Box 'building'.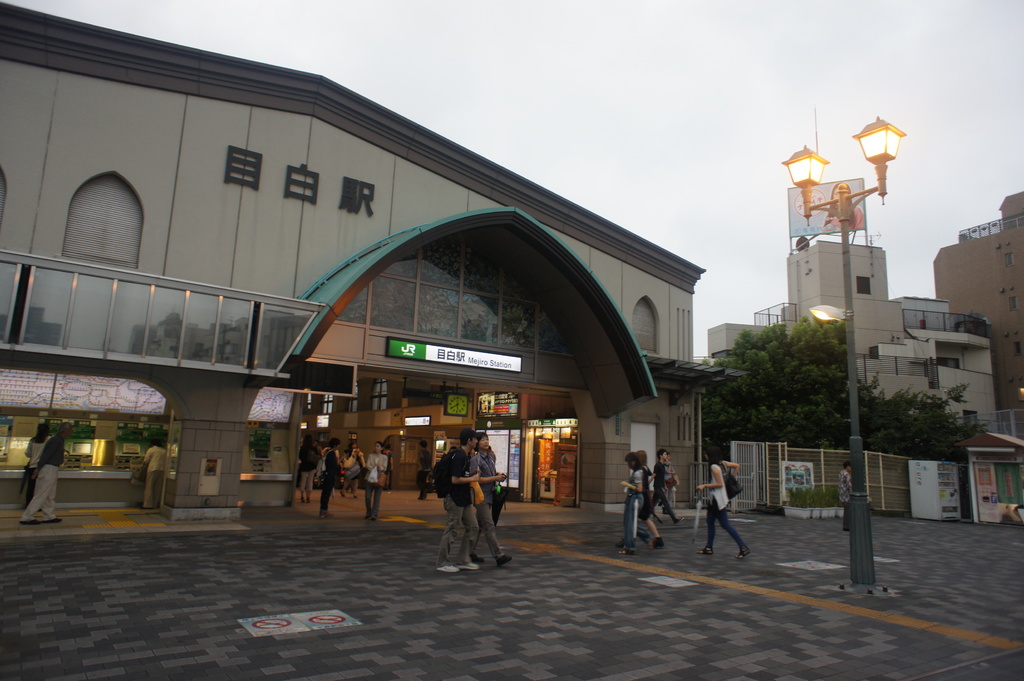
box=[714, 243, 996, 440].
